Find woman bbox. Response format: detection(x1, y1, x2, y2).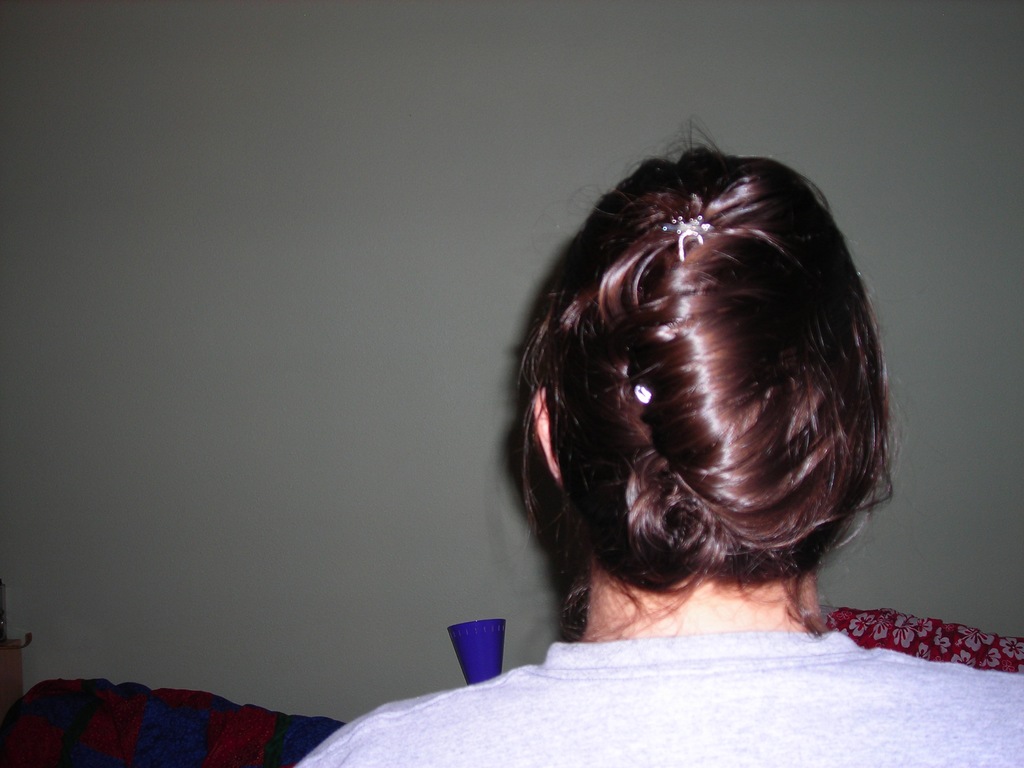
detection(240, 86, 948, 752).
